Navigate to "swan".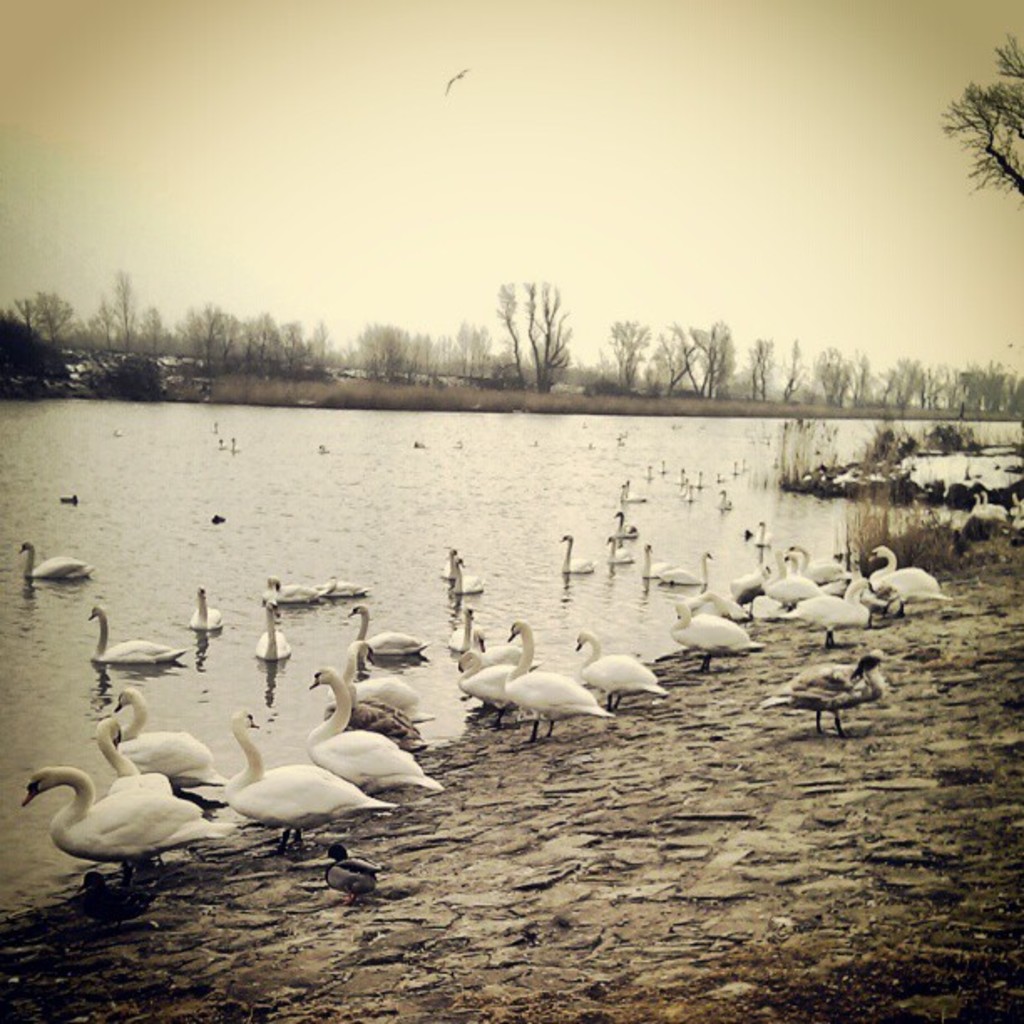
Navigation target: {"left": 674, "top": 465, "right": 684, "bottom": 484}.
